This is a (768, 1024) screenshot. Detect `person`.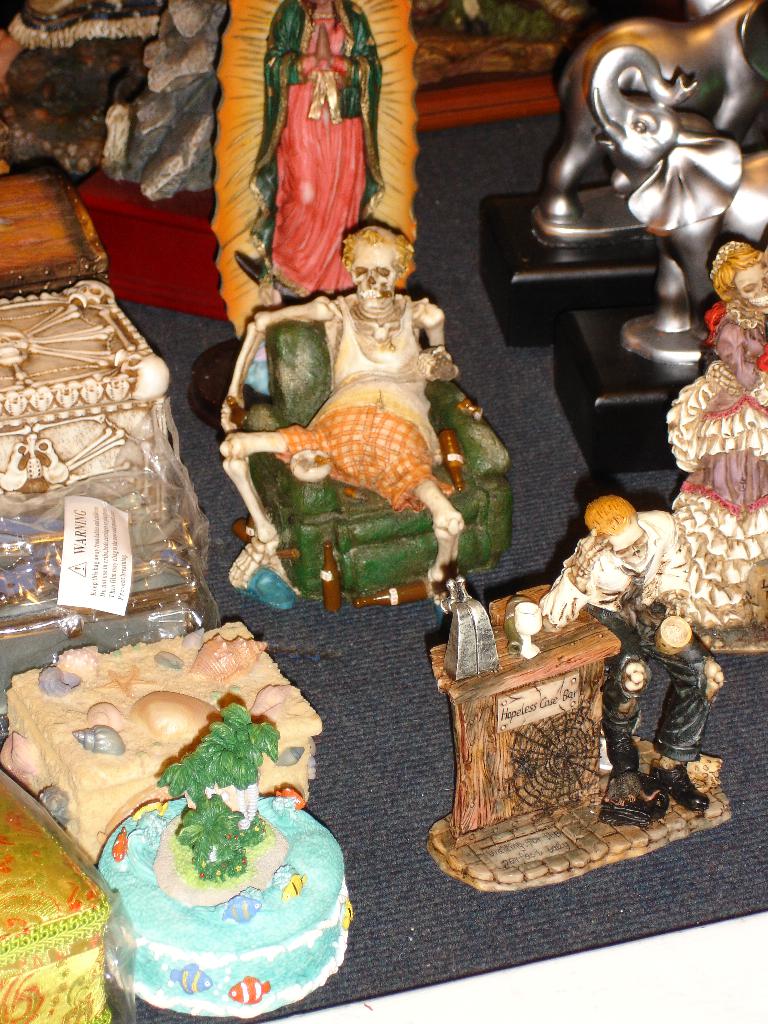
(685, 244, 767, 517).
